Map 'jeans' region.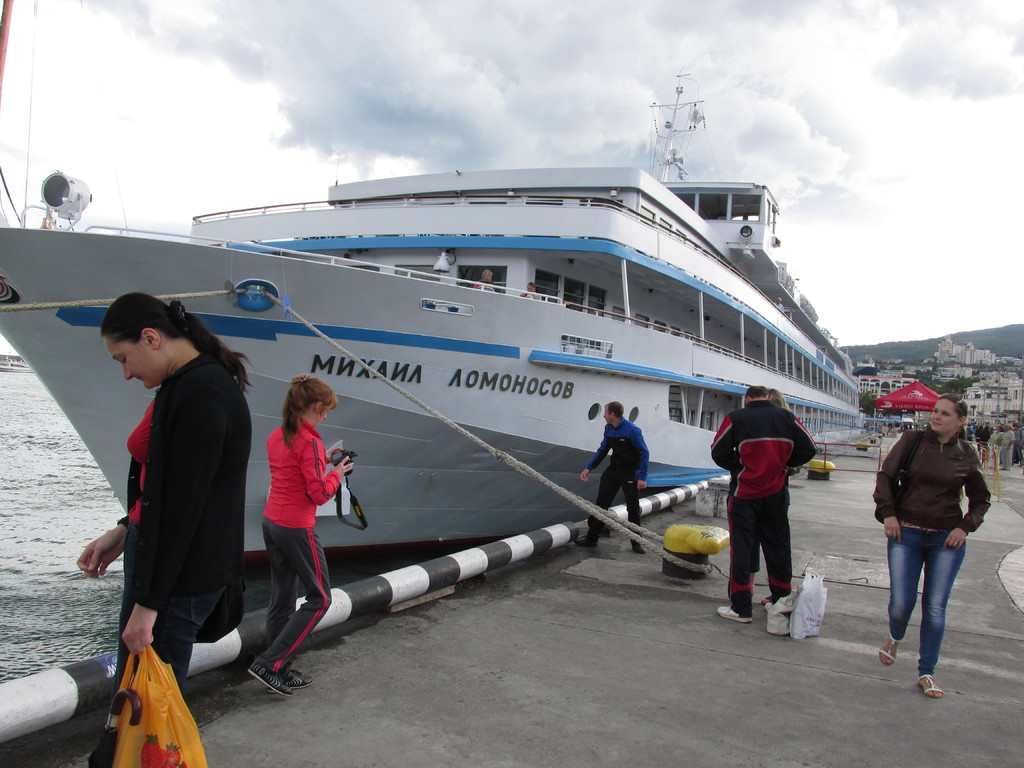
Mapped to [x1=893, y1=527, x2=975, y2=687].
